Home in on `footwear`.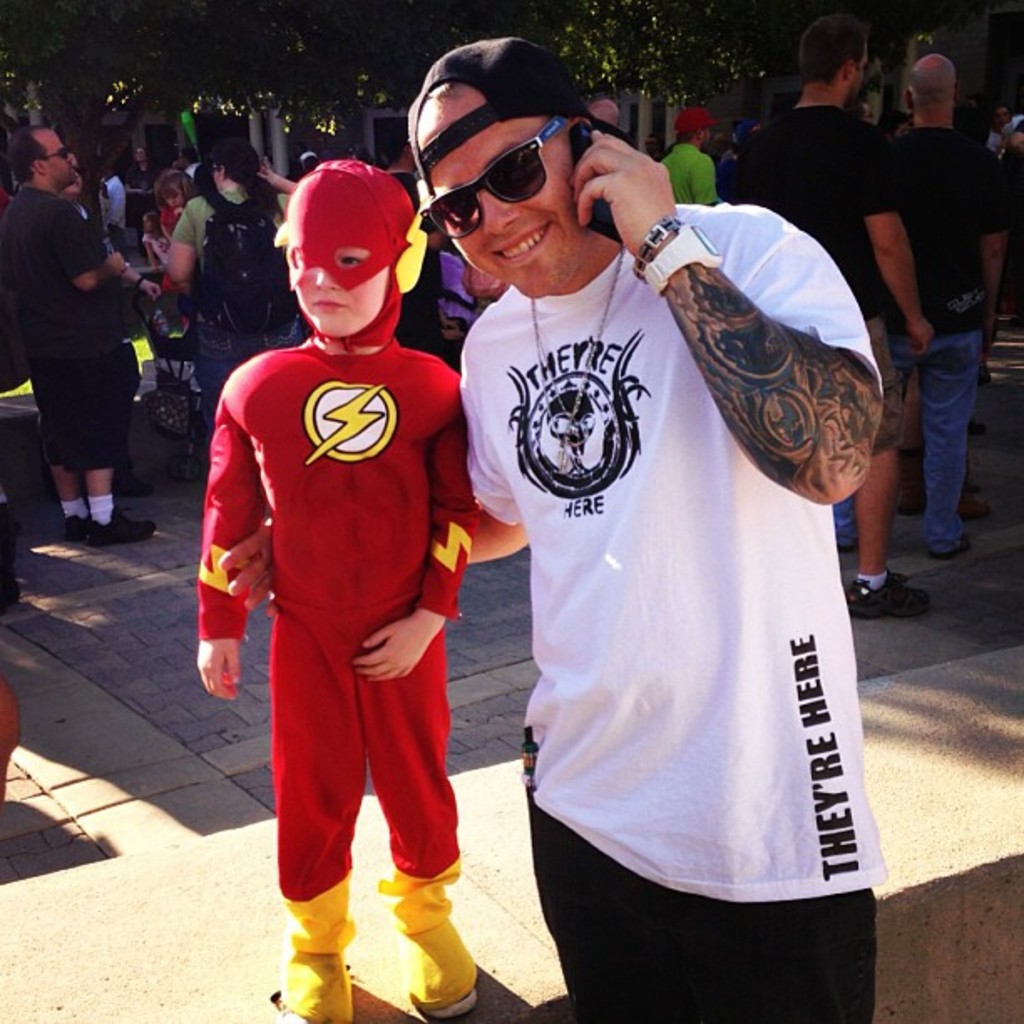
Homed in at box=[959, 487, 994, 520].
